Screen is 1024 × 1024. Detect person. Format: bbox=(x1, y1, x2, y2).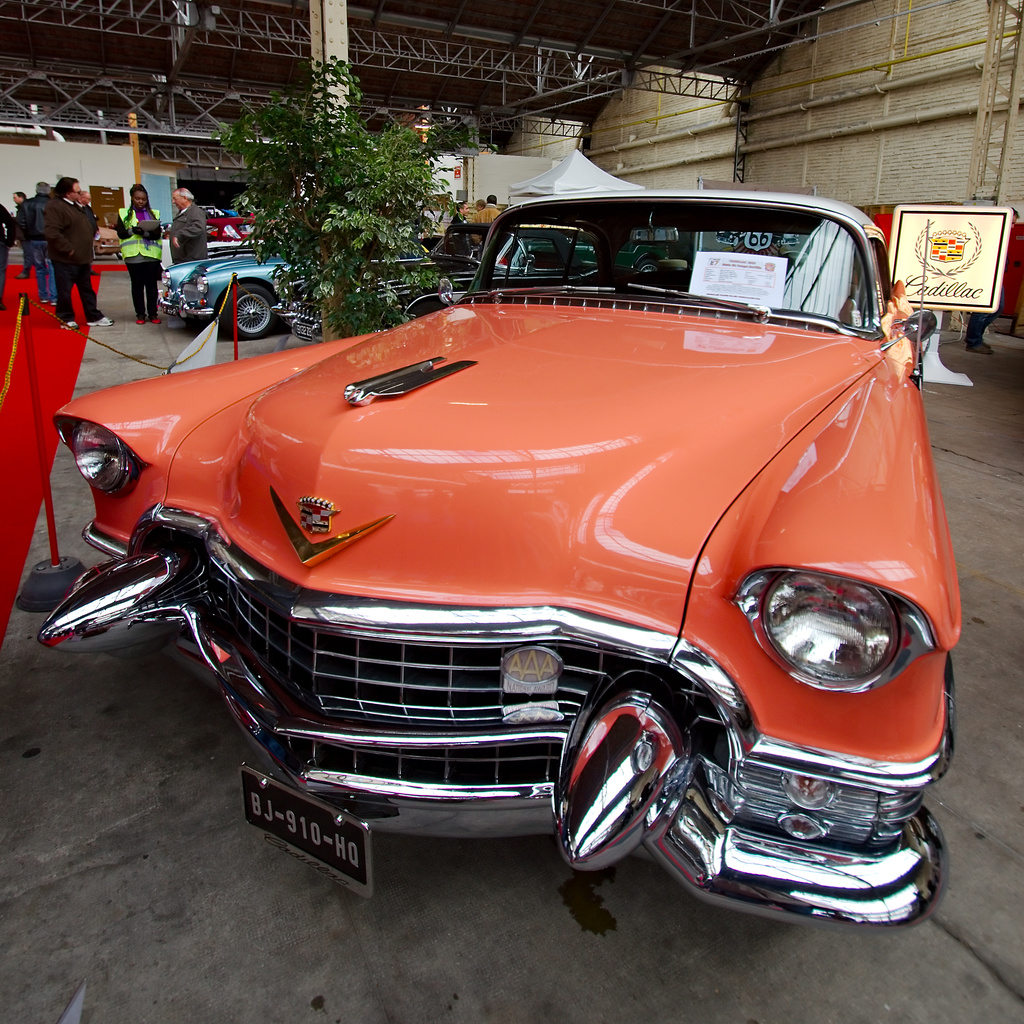
bbox=(0, 200, 13, 310).
